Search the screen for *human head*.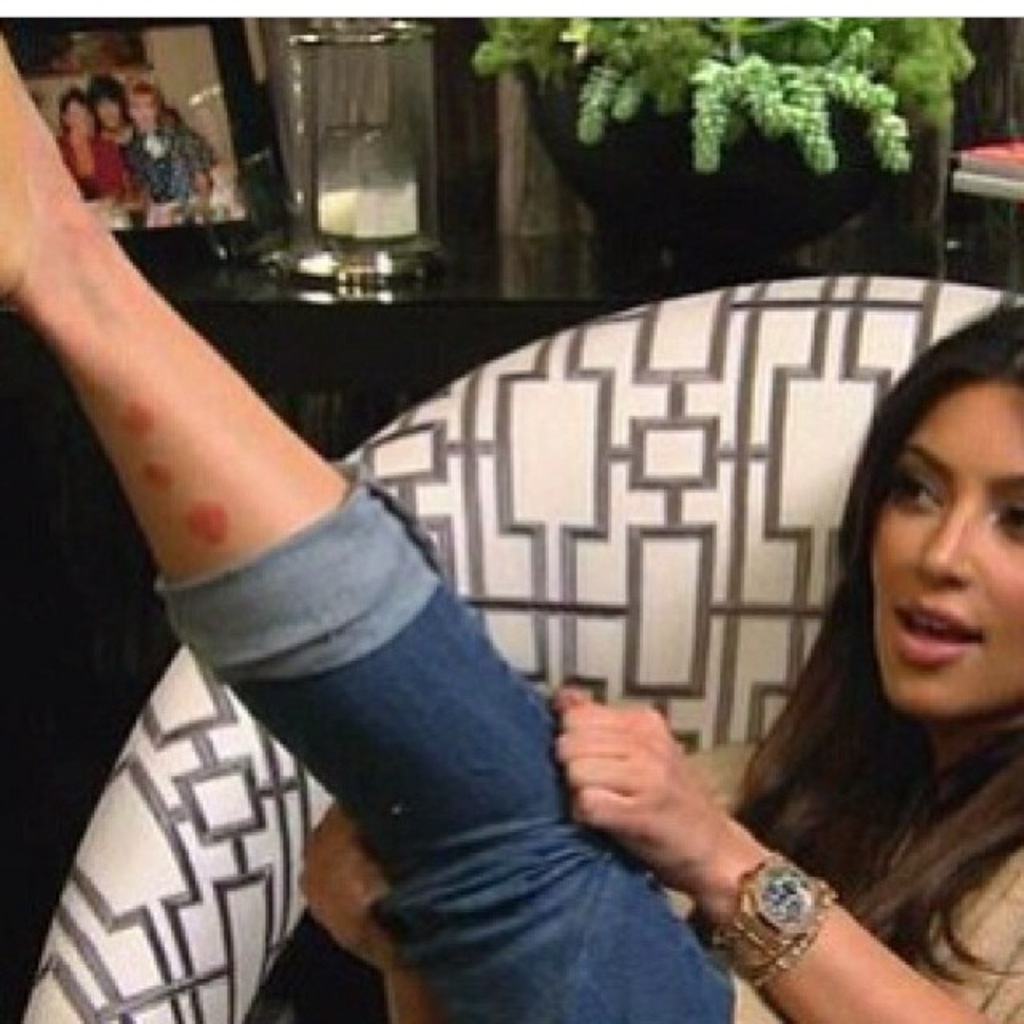
Found at 123 75 163 136.
